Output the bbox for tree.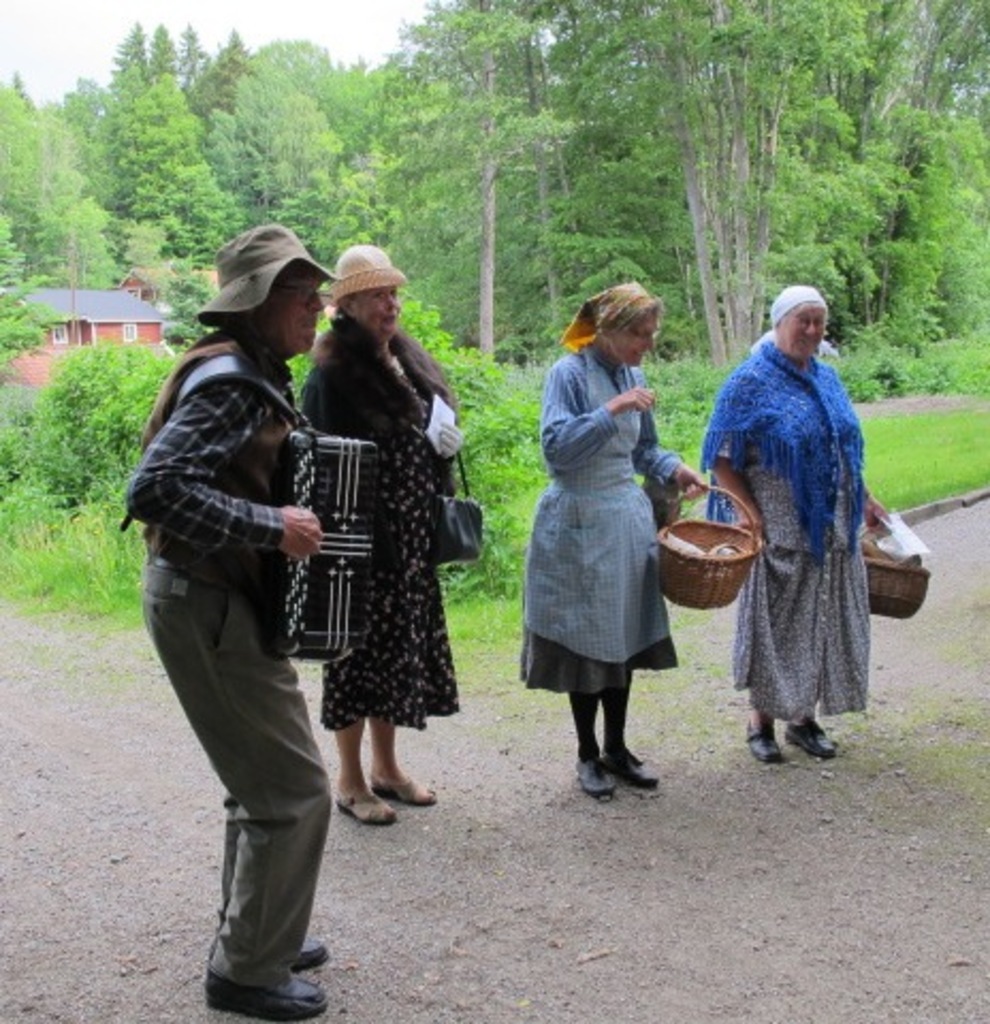
{"x1": 397, "y1": 0, "x2": 885, "y2": 363}.
